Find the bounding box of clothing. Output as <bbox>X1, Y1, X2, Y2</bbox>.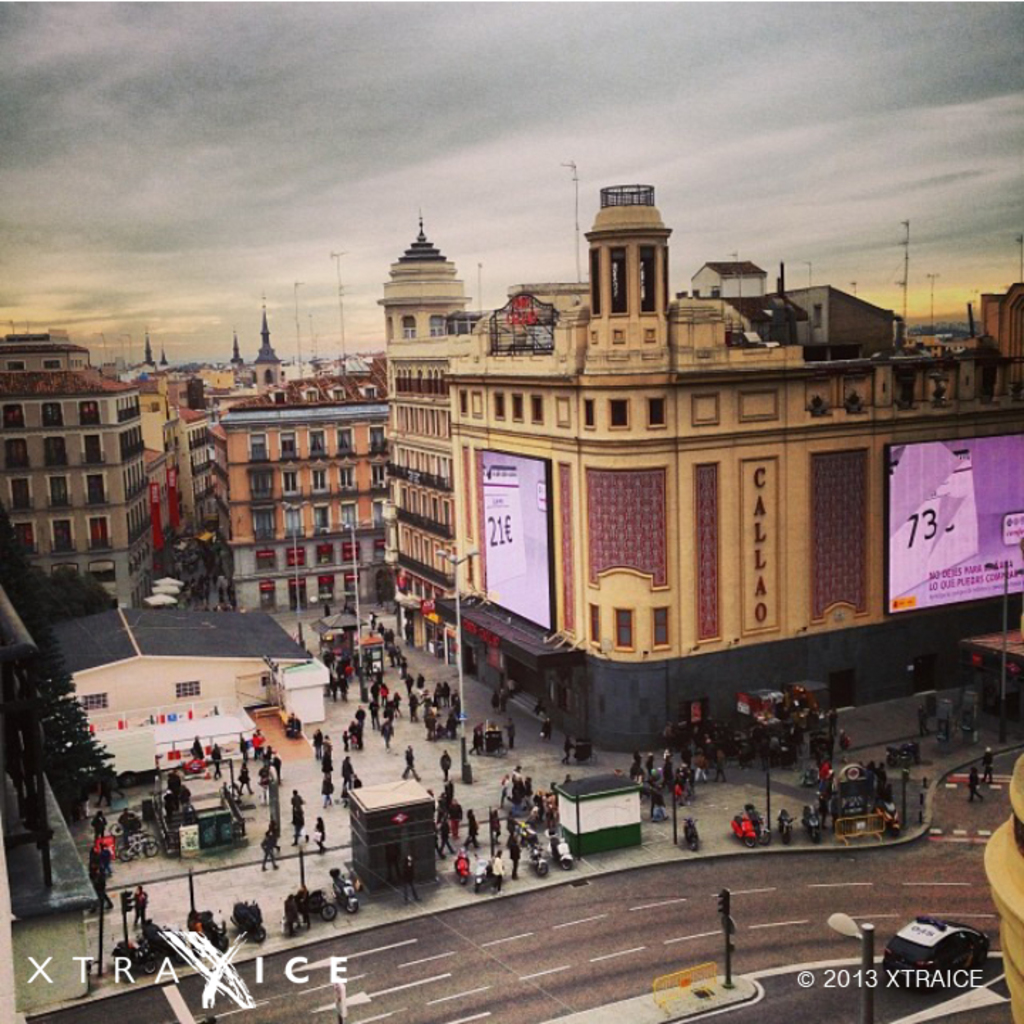
<bbox>511, 843, 521, 876</bbox>.
